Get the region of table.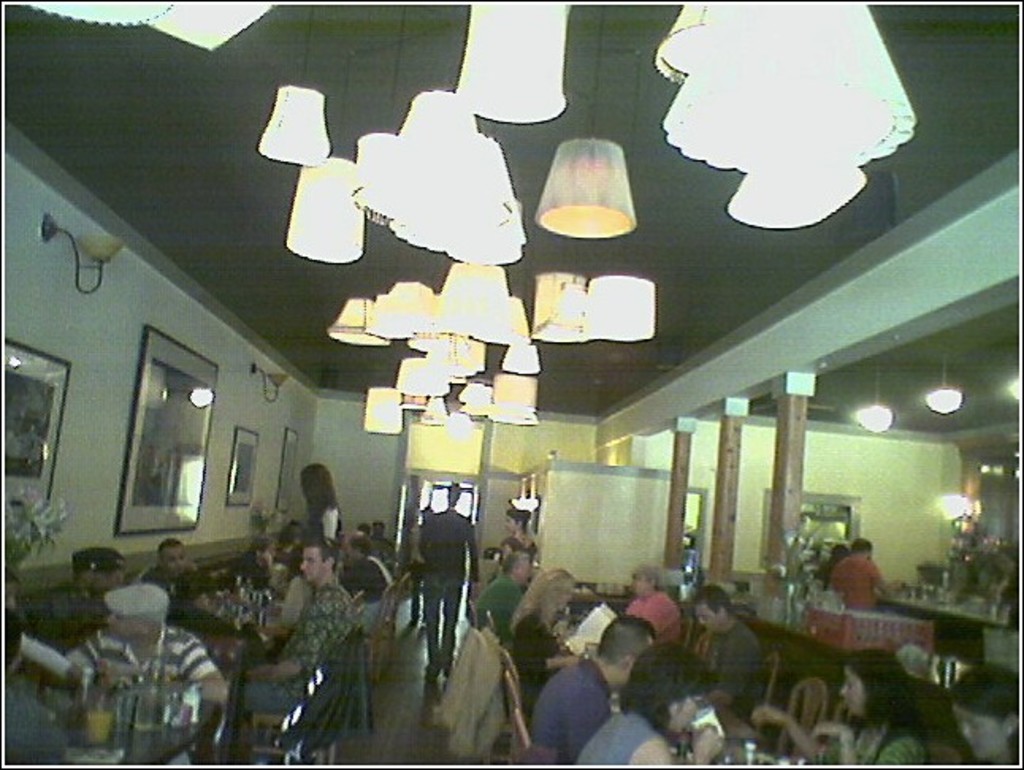
rect(33, 675, 216, 768).
